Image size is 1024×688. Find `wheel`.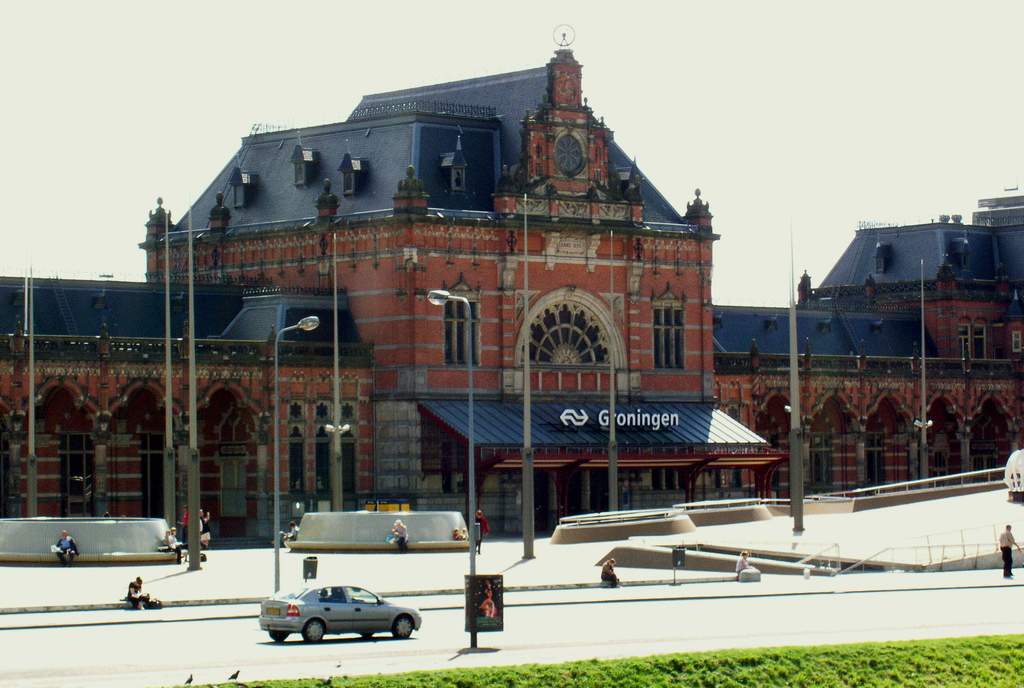
(268, 628, 291, 648).
